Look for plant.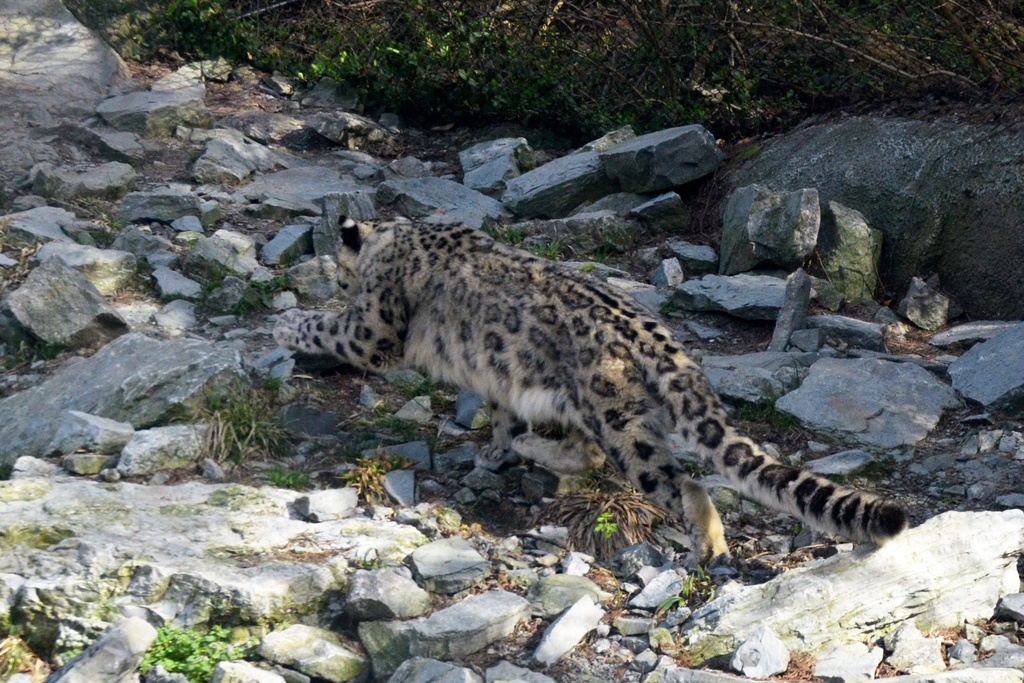
Found: bbox=[531, 463, 675, 555].
